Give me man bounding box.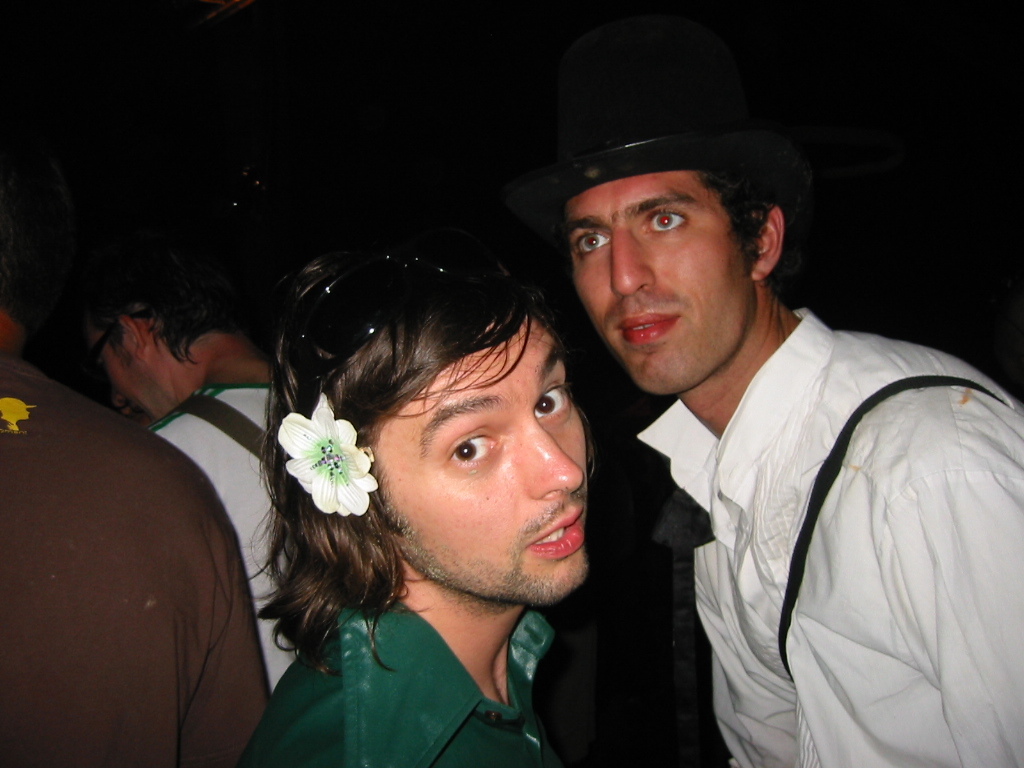
[x1=0, y1=267, x2=263, y2=762].
